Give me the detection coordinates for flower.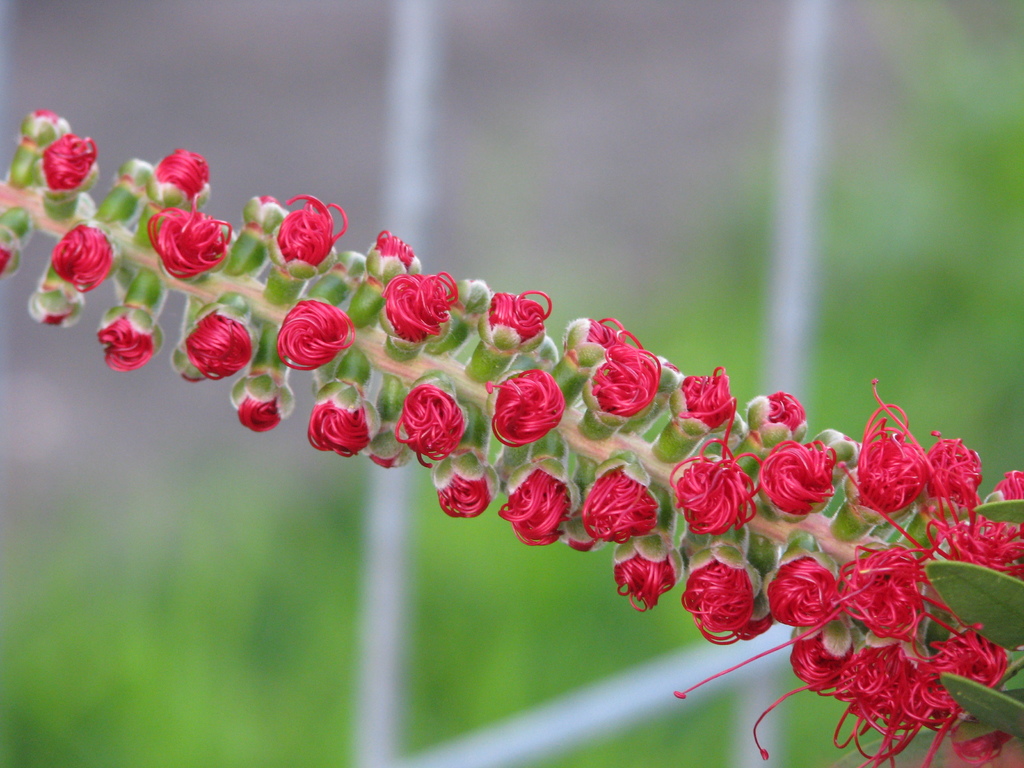
BBox(756, 438, 842, 519).
